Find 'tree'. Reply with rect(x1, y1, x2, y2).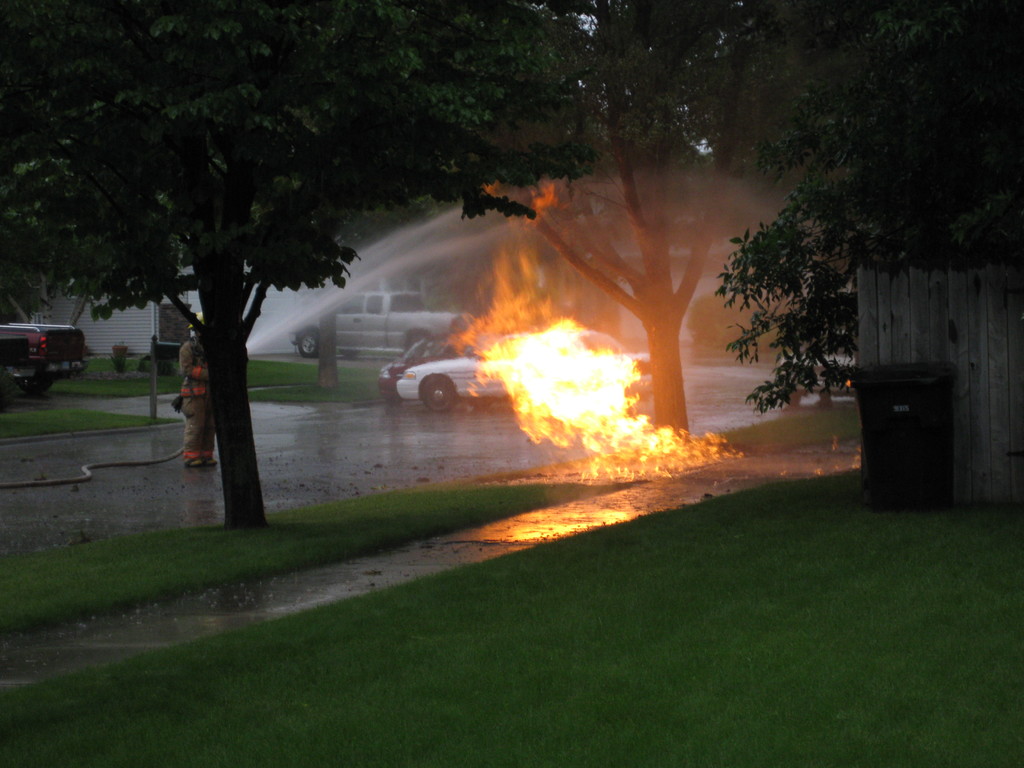
rect(1, 141, 107, 316).
